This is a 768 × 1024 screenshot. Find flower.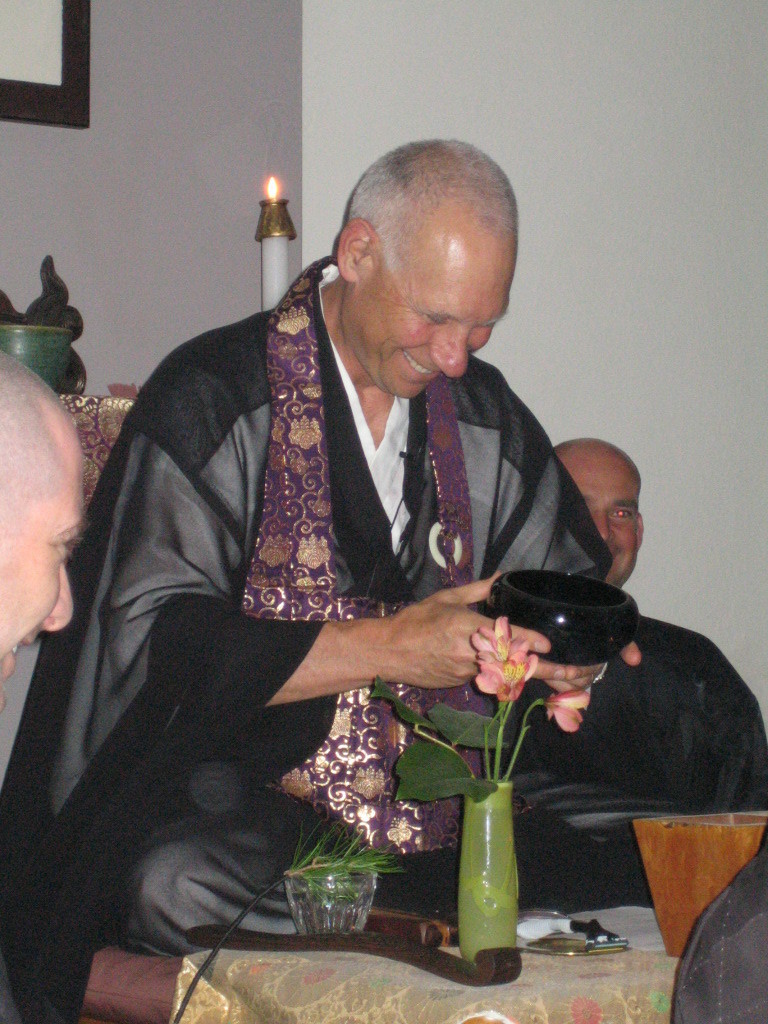
Bounding box: select_region(539, 683, 593, 738).
